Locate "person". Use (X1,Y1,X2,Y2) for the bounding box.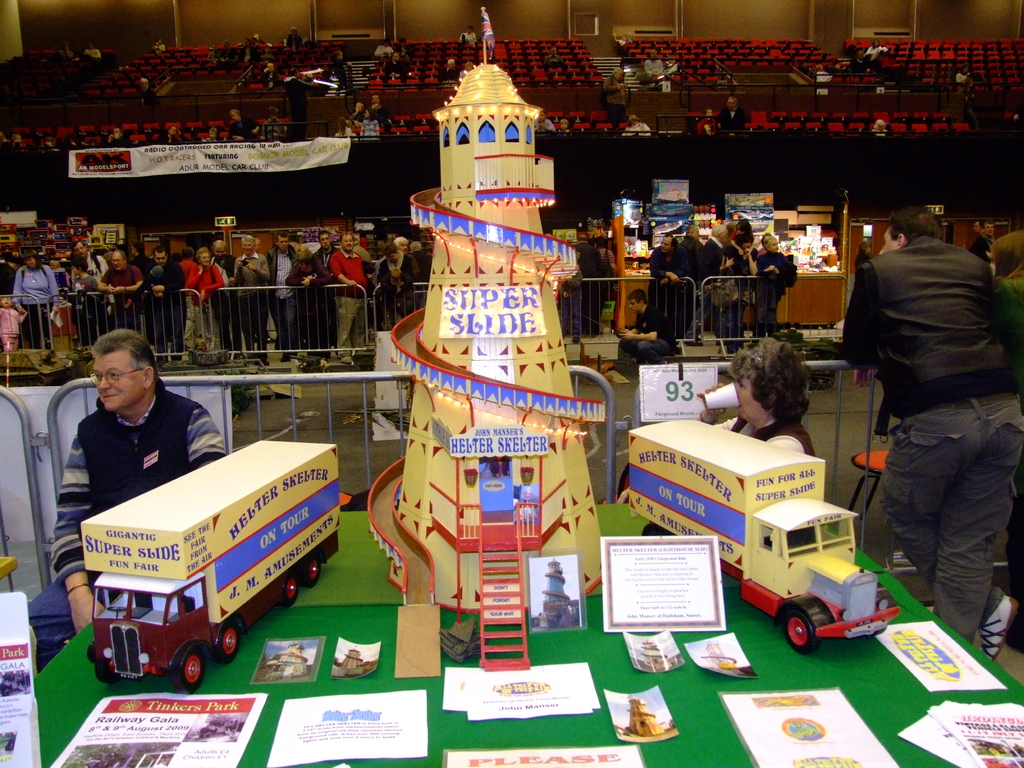
(865,35,888,60).
